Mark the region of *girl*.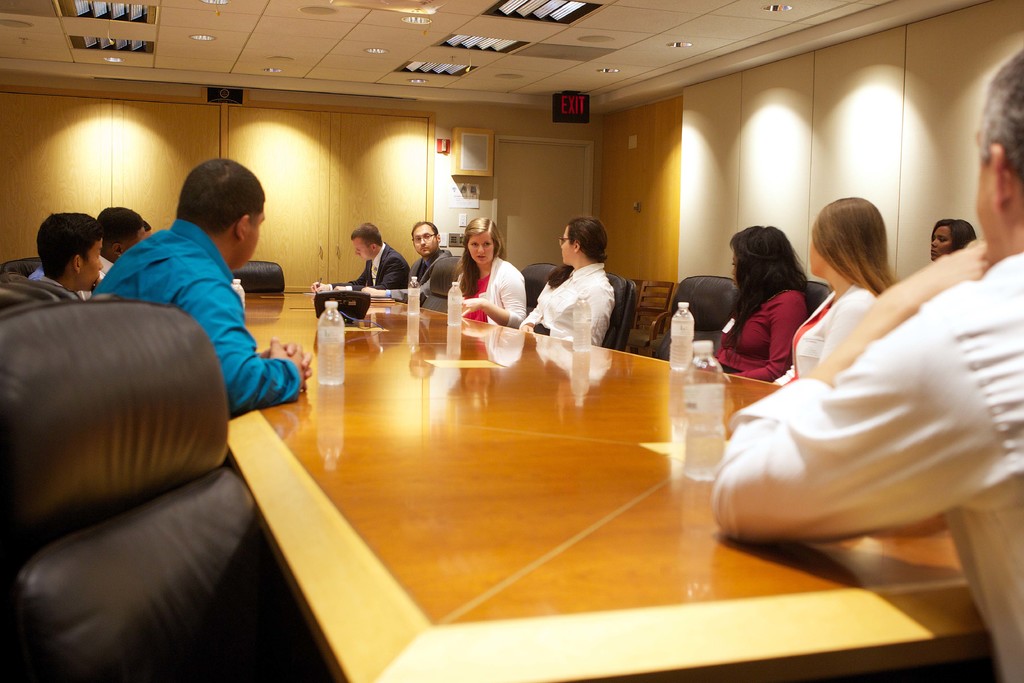
Region: 781,189,902,378.
